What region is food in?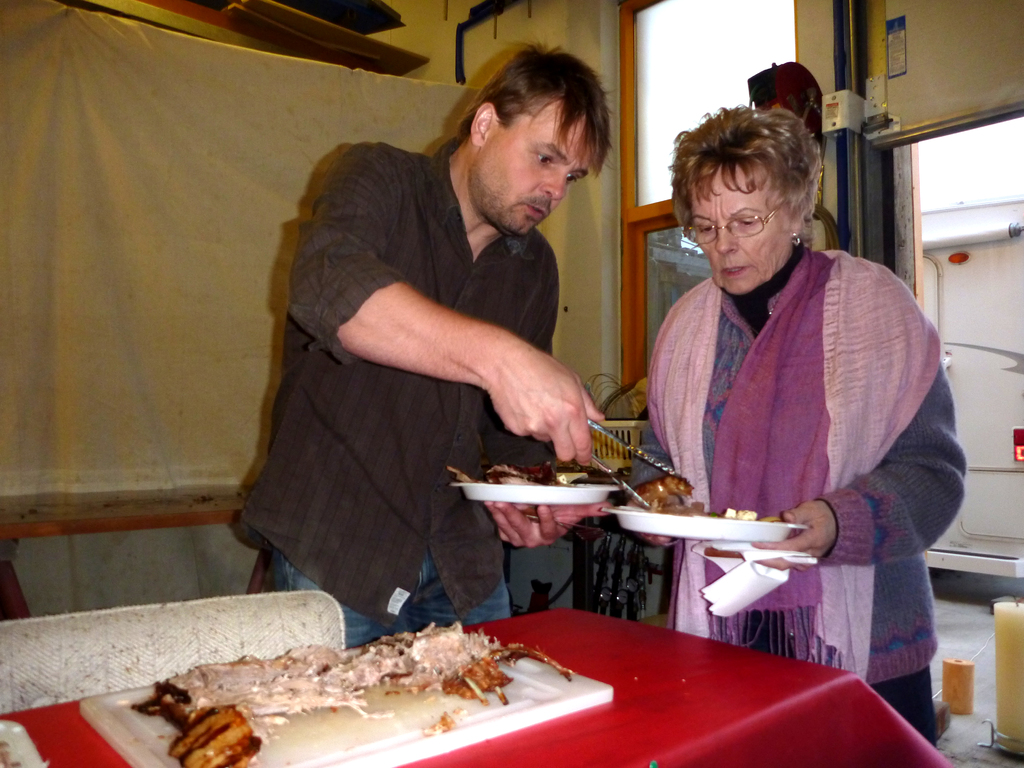
<region>0, 737, 20, 767</region>.
